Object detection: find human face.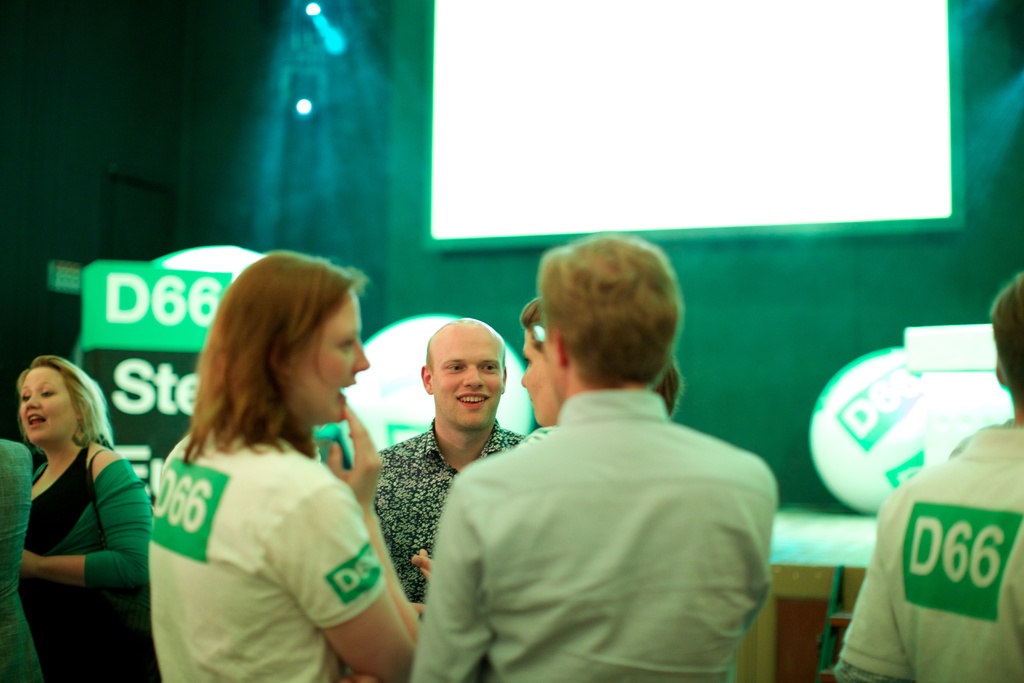
19,367,74,445.
